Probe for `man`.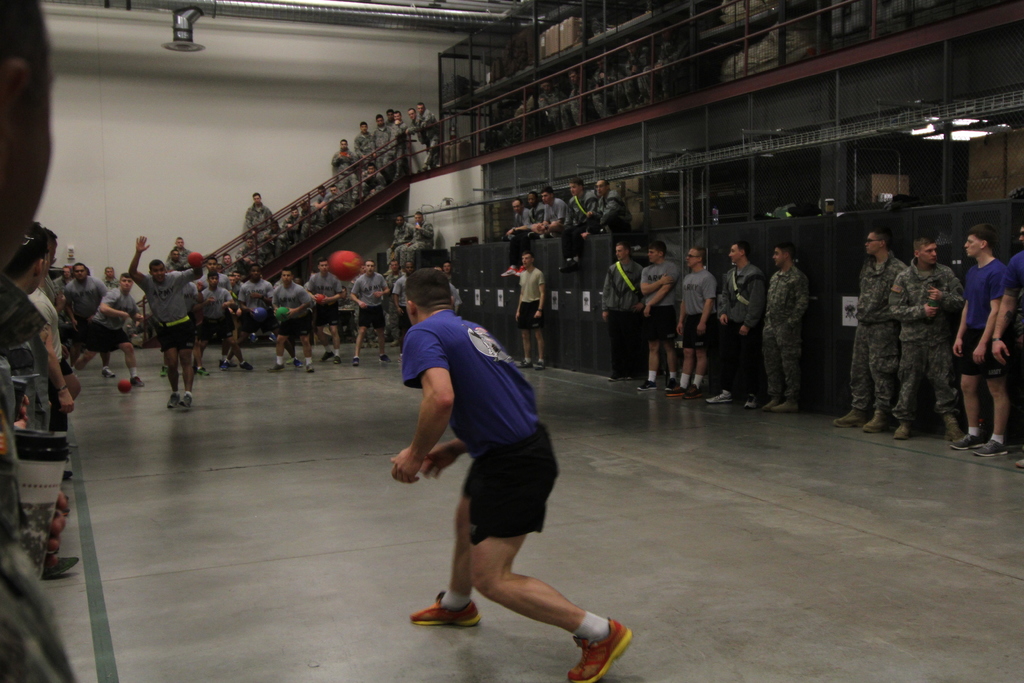
Probe result: (952,225,1013,458).
